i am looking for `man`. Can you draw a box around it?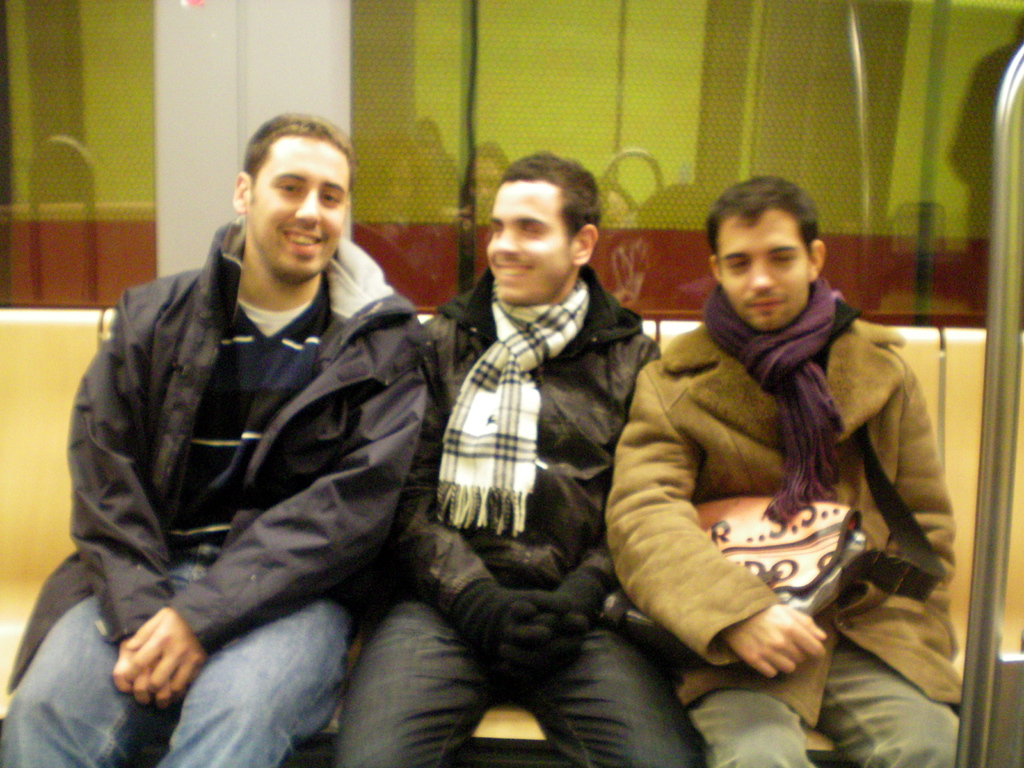
Sure, the bounding box is [604, 178, 966, 767].
